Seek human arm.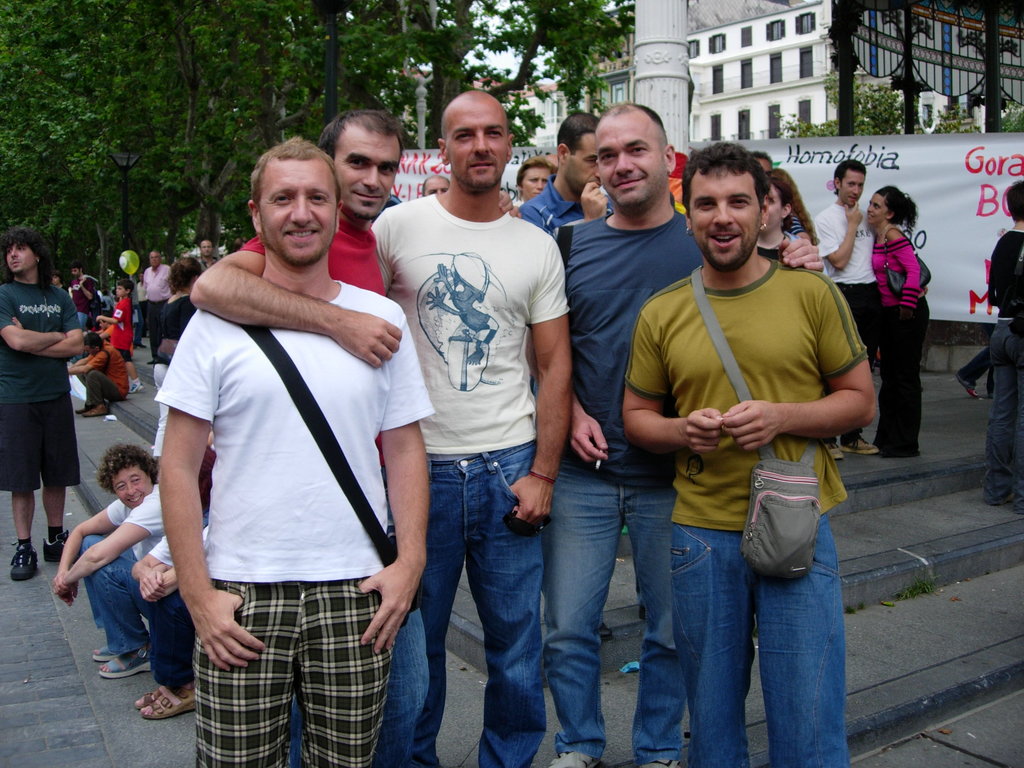
54/497/136/609.
